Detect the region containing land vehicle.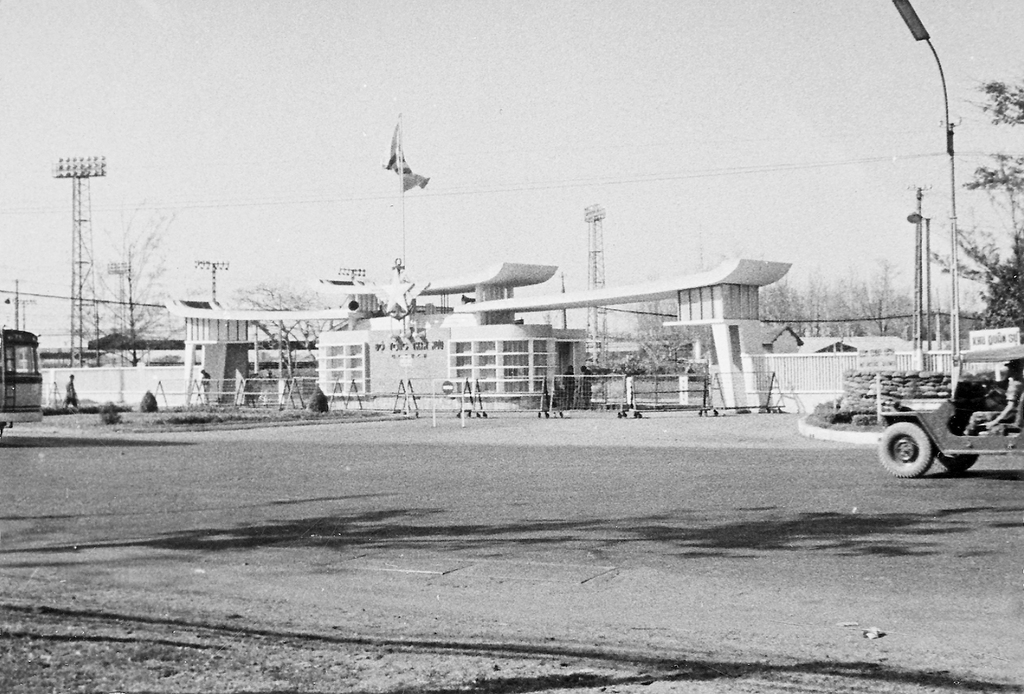
locate(0, 325, 45, 436).
